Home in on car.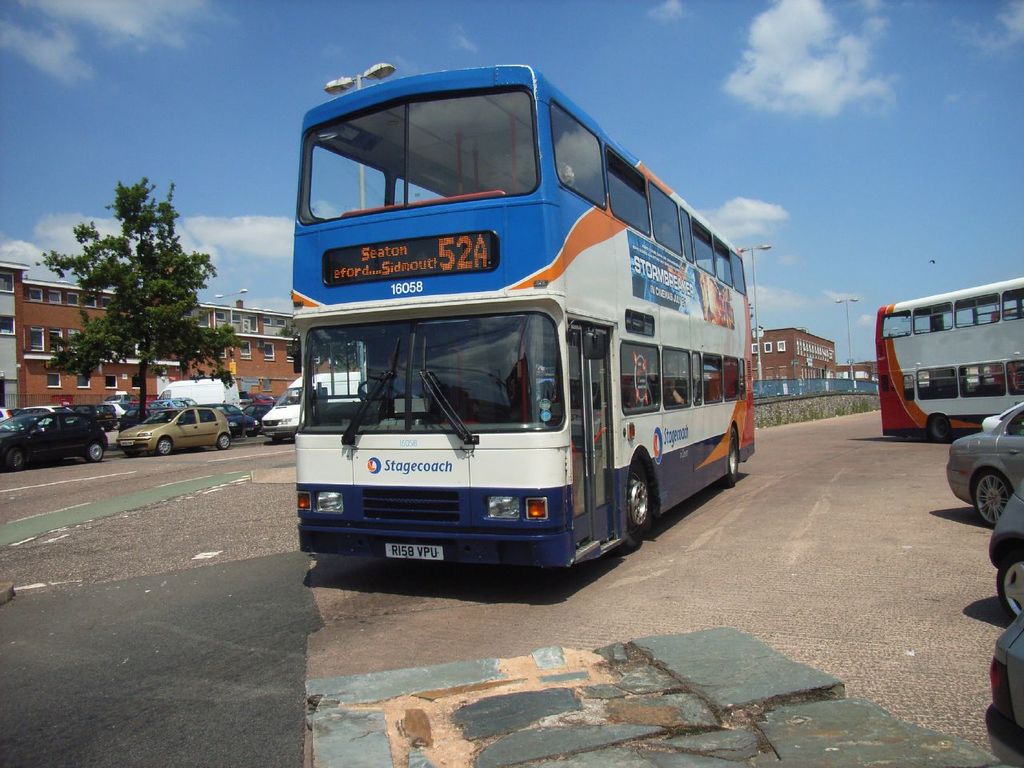
Homed in at box(981, 618, 1023, 767).
